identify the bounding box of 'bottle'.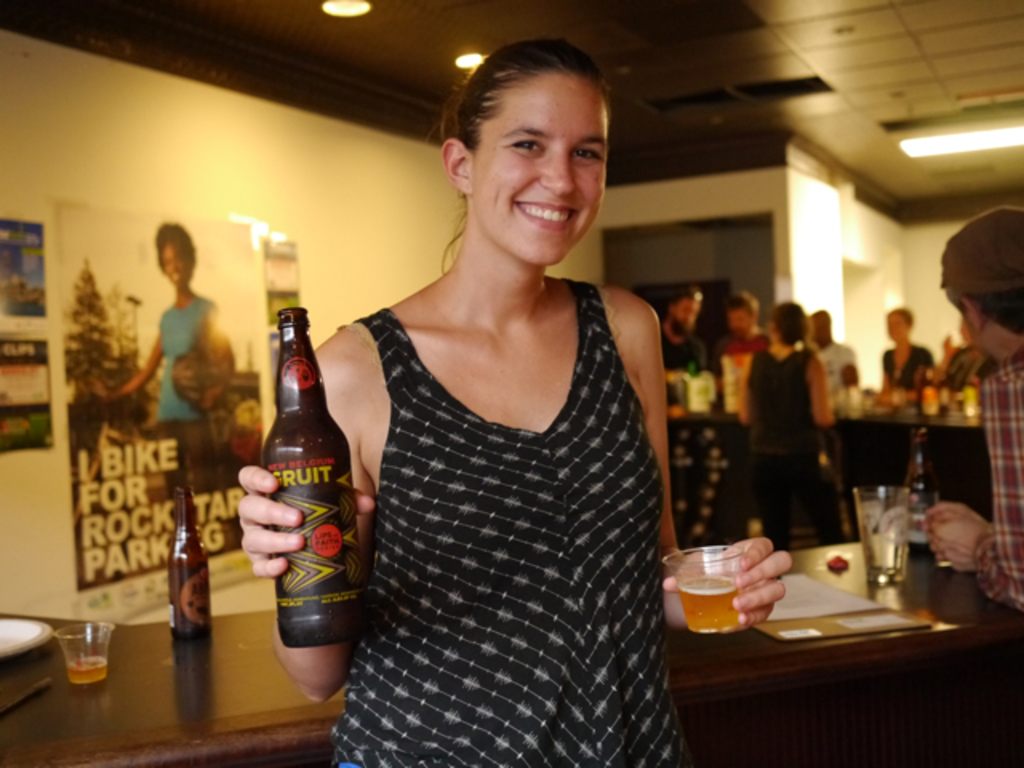
left=237, top=315, right=360, bottom=653.
